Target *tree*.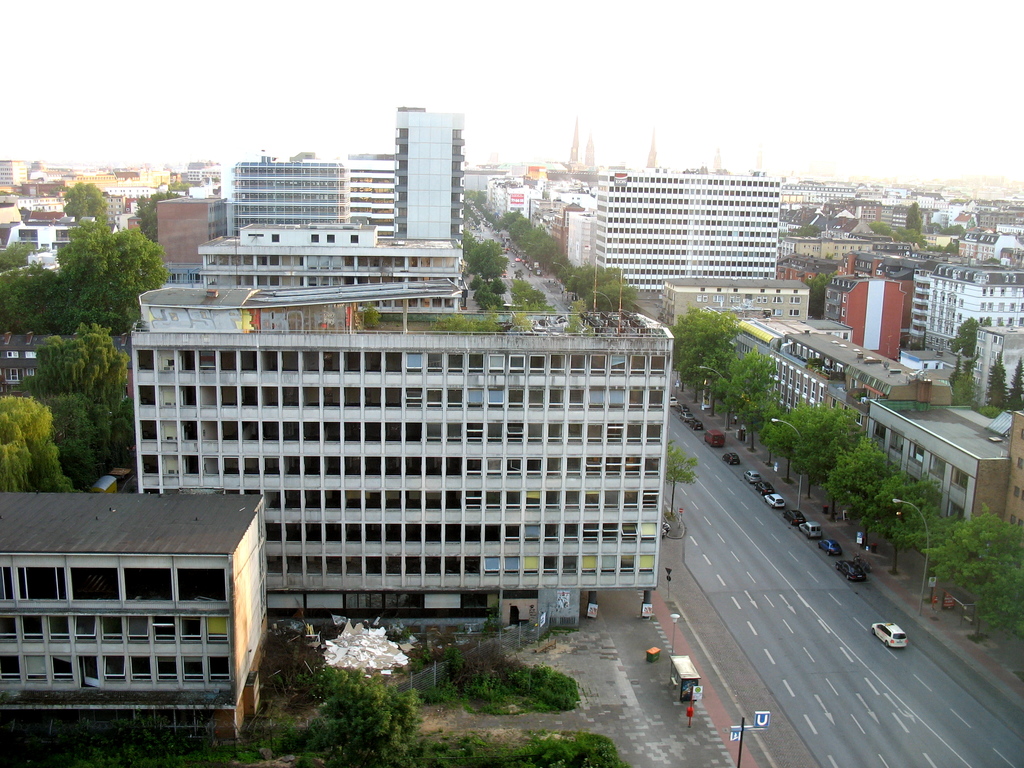
Target region: Rect(986, 351, 1004, 408).
